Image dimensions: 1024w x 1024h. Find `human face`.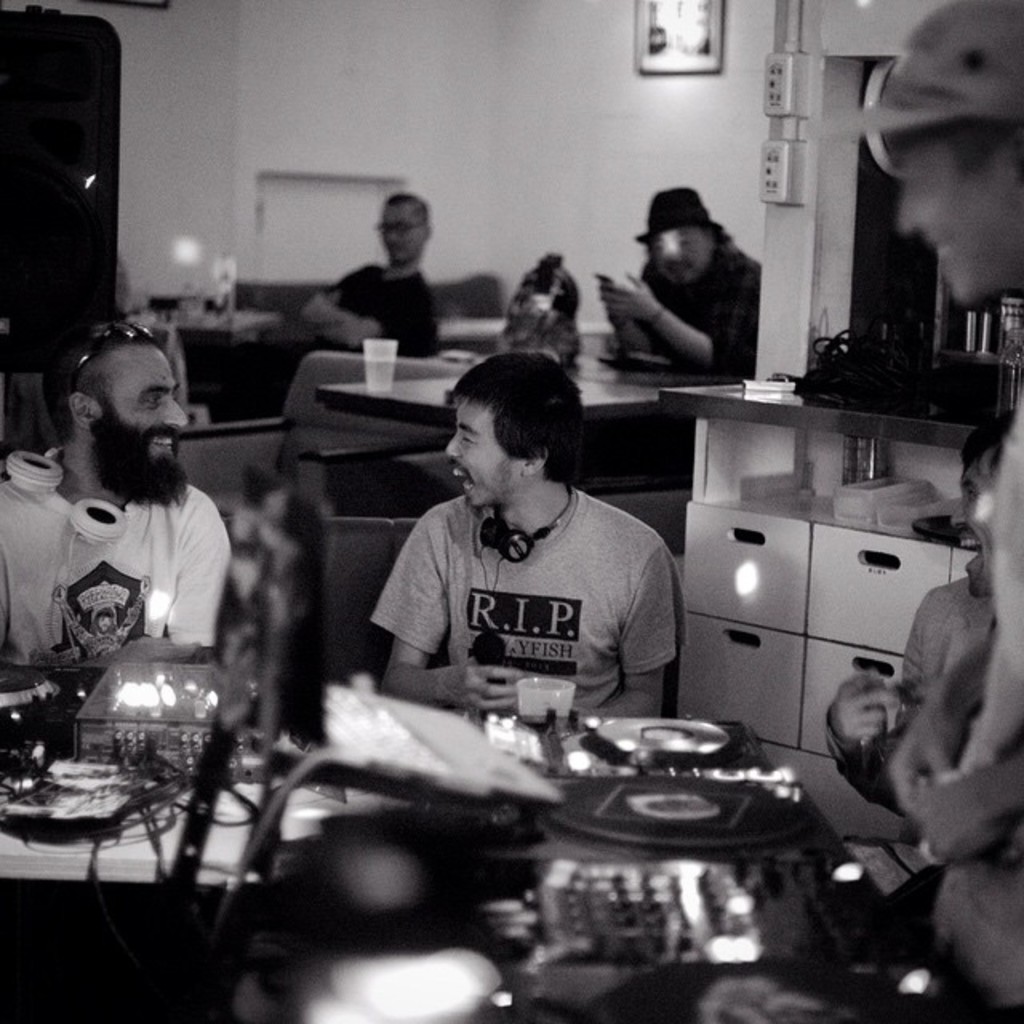
left=944, top=458, right=992, bottom=598.
